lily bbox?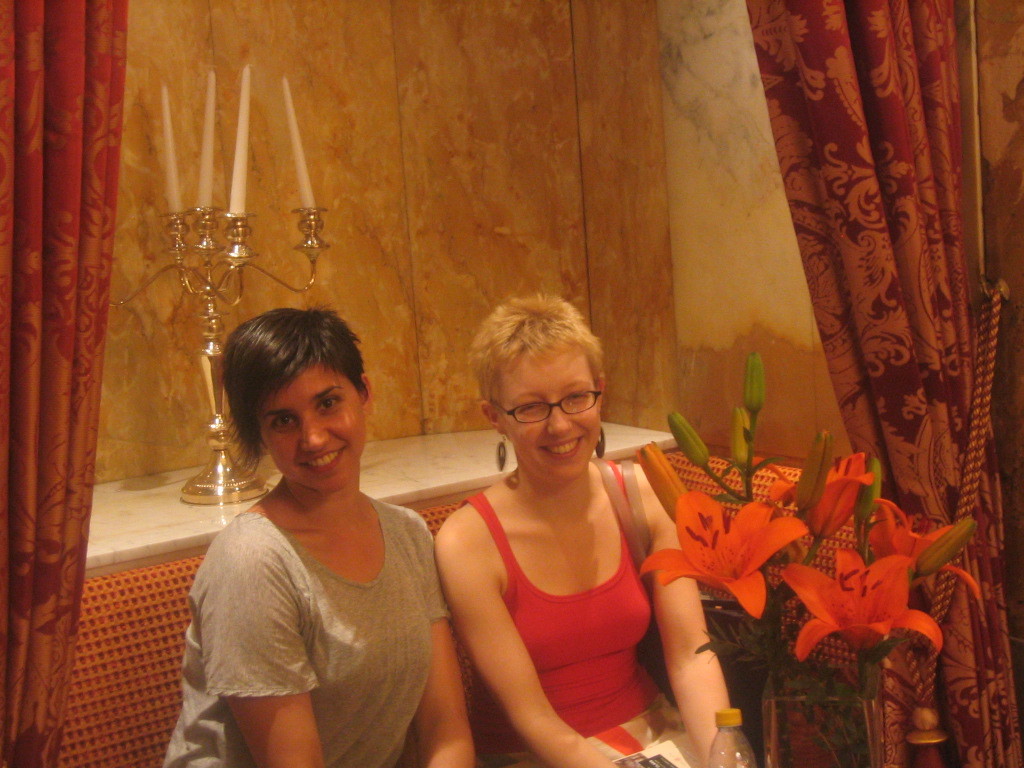
select_region(754, 451, 873, 547)
